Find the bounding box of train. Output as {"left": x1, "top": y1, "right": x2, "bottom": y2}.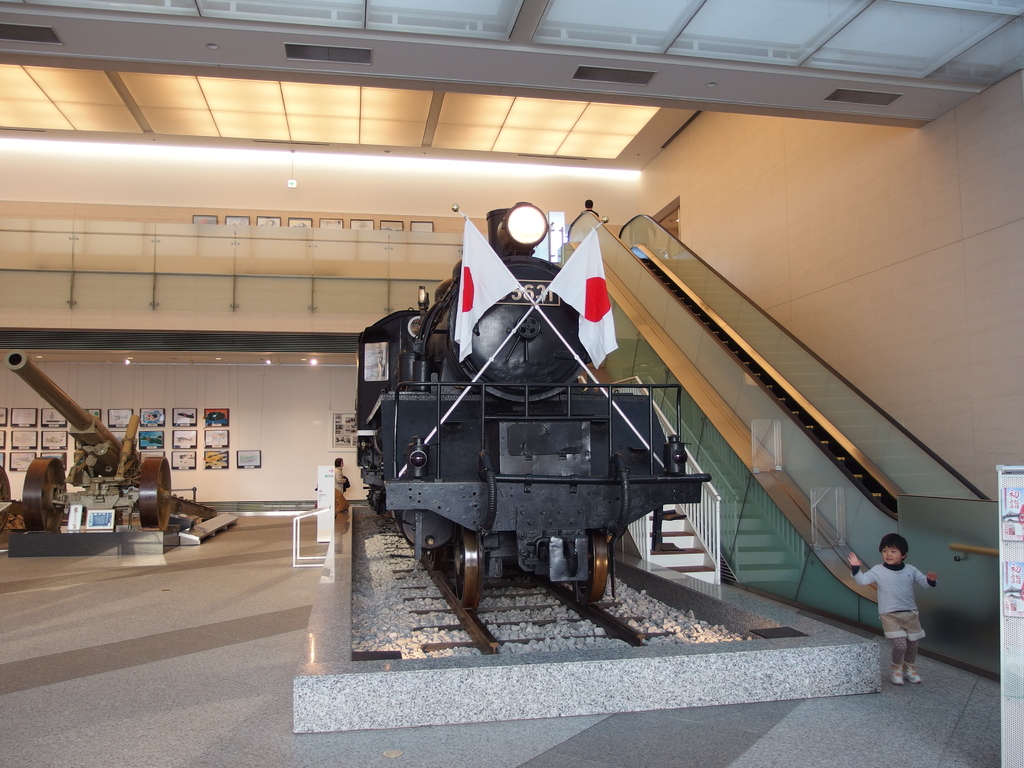
{"left": 360, "top": 204, "right": 711, "bottom": 605}.
